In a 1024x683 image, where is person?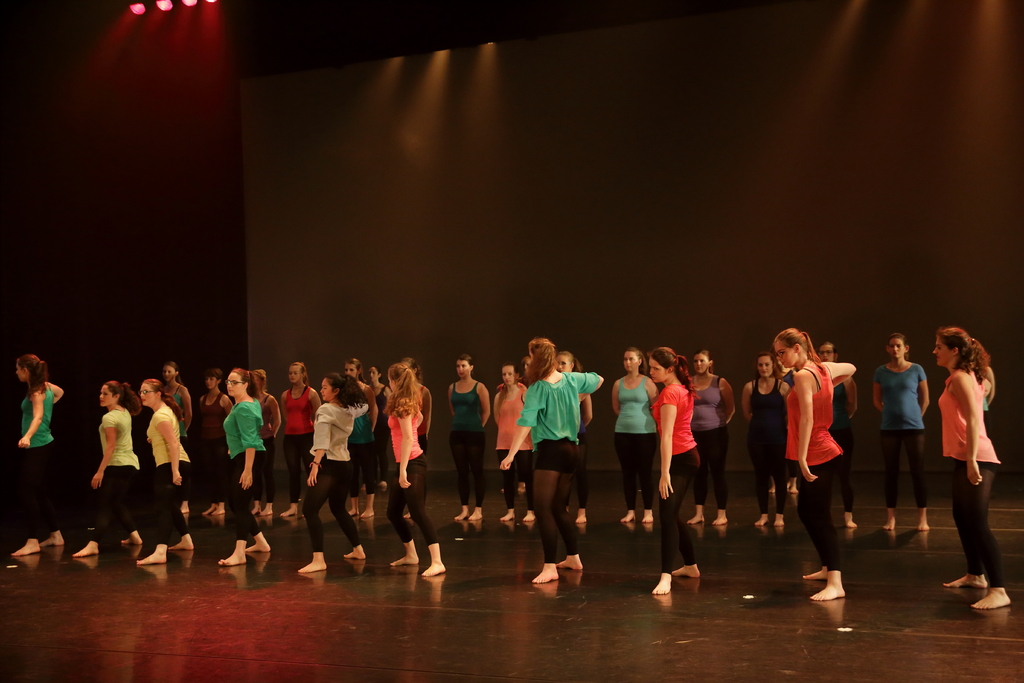
box=[248, 367, 281, 520].
